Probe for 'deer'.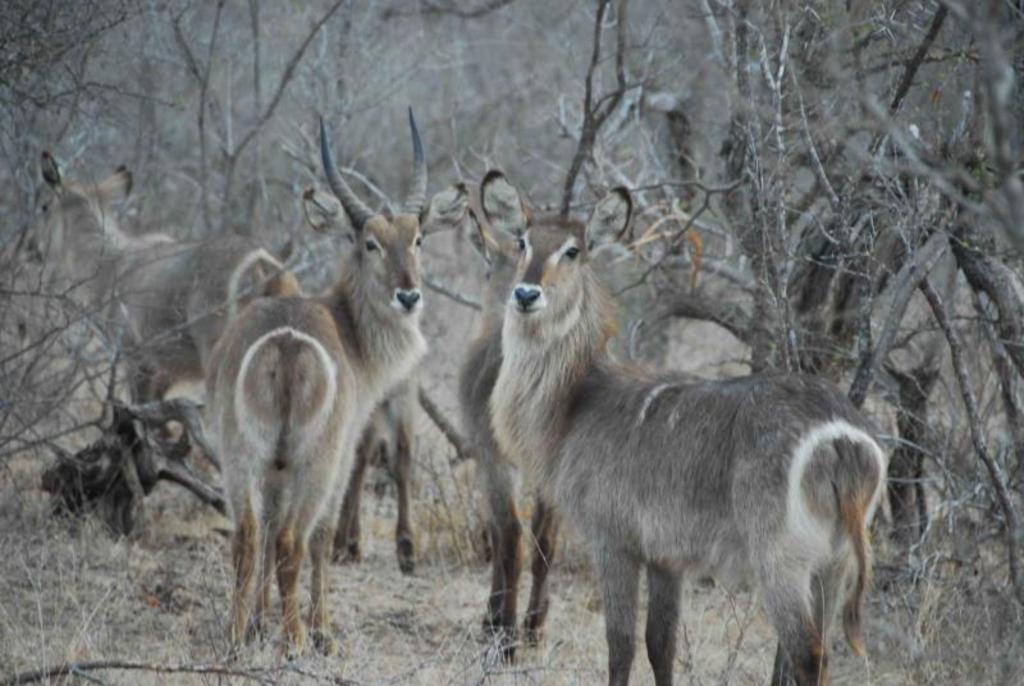
Probe result: BBox(324, 374, 420, 572).
